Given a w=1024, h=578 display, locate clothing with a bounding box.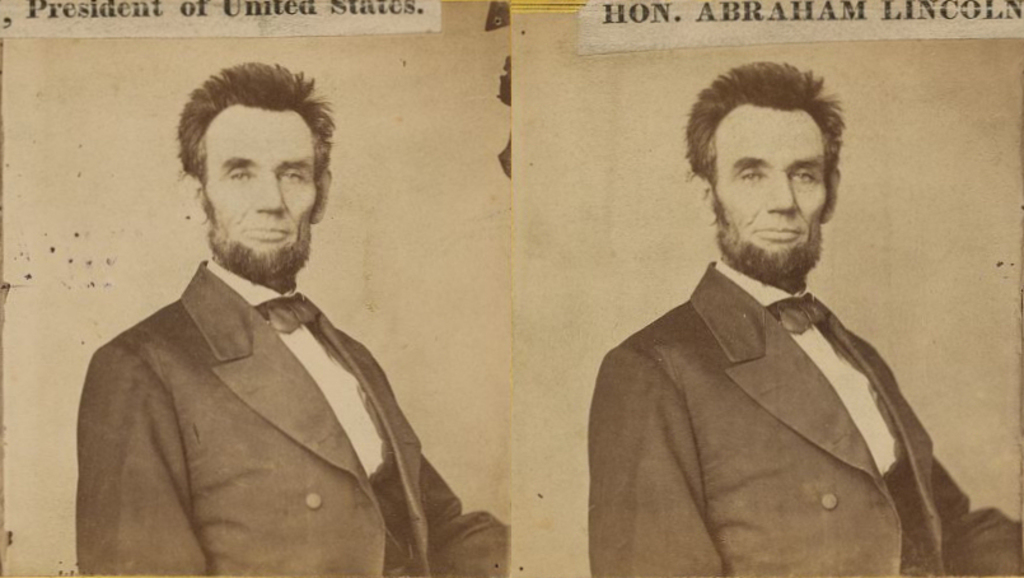
Located: {"x1": 70, "y1": 205, "x2": 495, "y2": 573}.
